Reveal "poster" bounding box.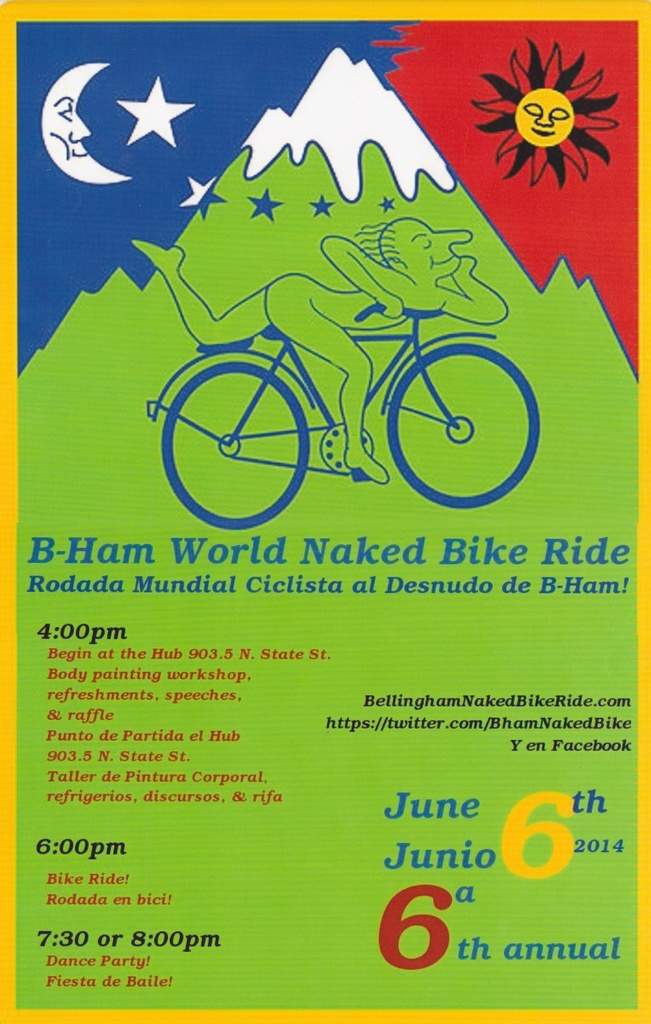
Revealed: Rect(0, 4, 650, 1023).
